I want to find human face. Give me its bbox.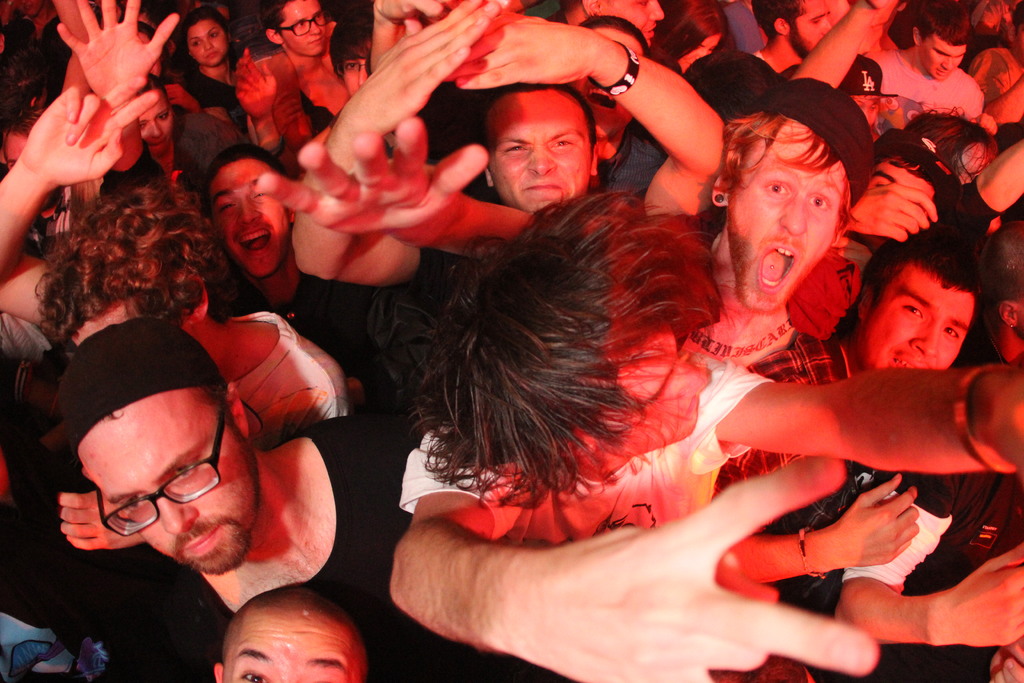
[left=794, top=0, right=831, bottom=60].
